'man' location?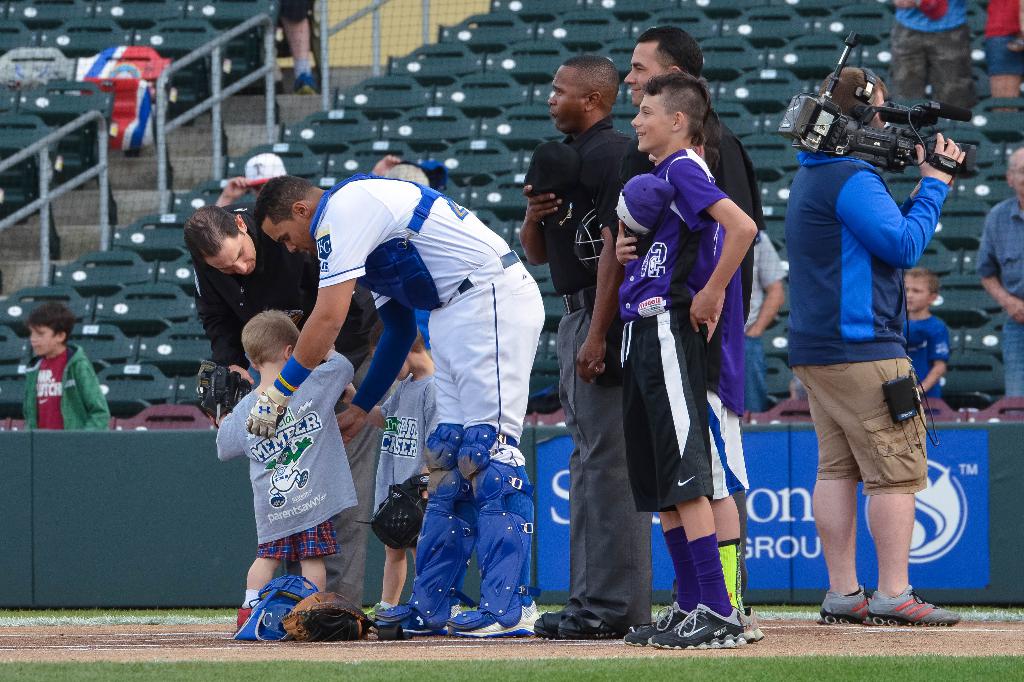
left=618, top=20, right=772, bottom=650
